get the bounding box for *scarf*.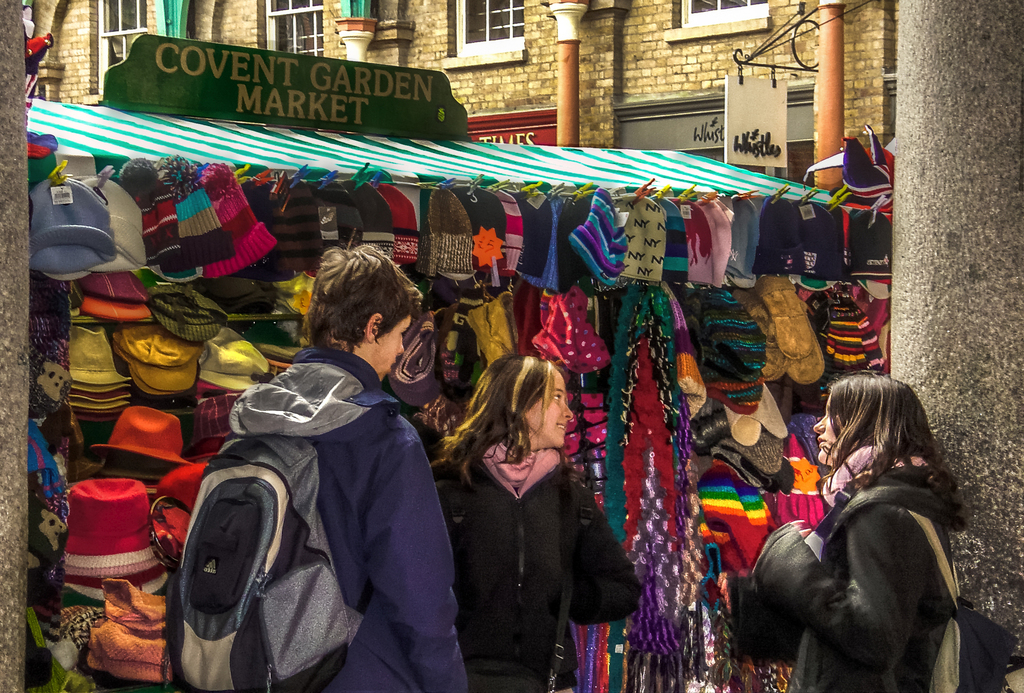
[493,441,535,485].
